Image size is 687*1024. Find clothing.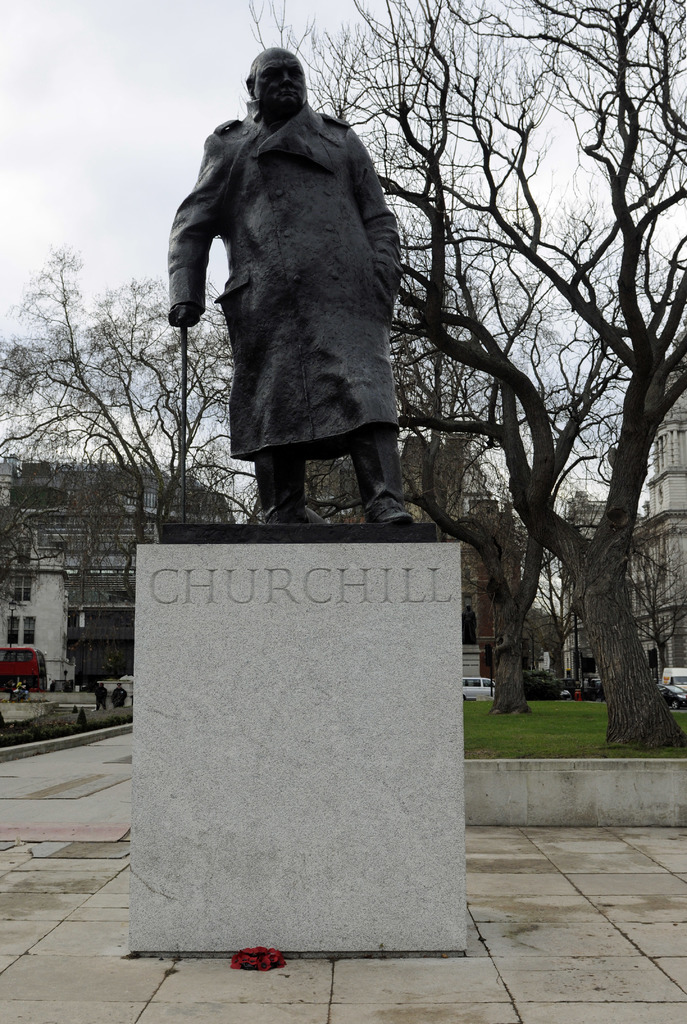
164 93 416 513.
